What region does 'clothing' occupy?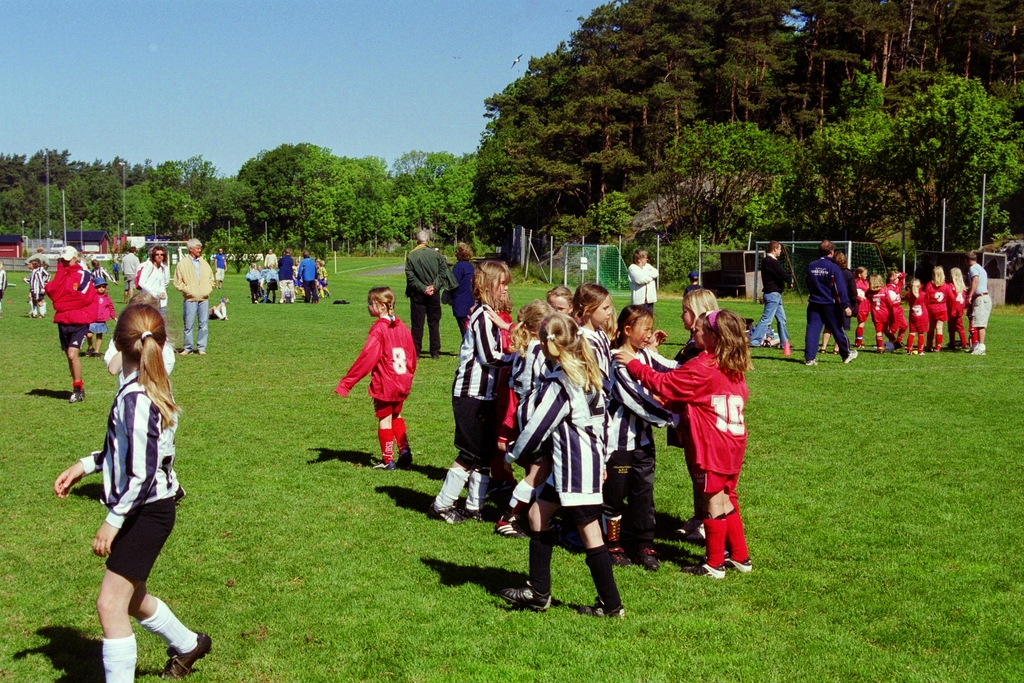
l=924, t=276, r=957, b=324.
